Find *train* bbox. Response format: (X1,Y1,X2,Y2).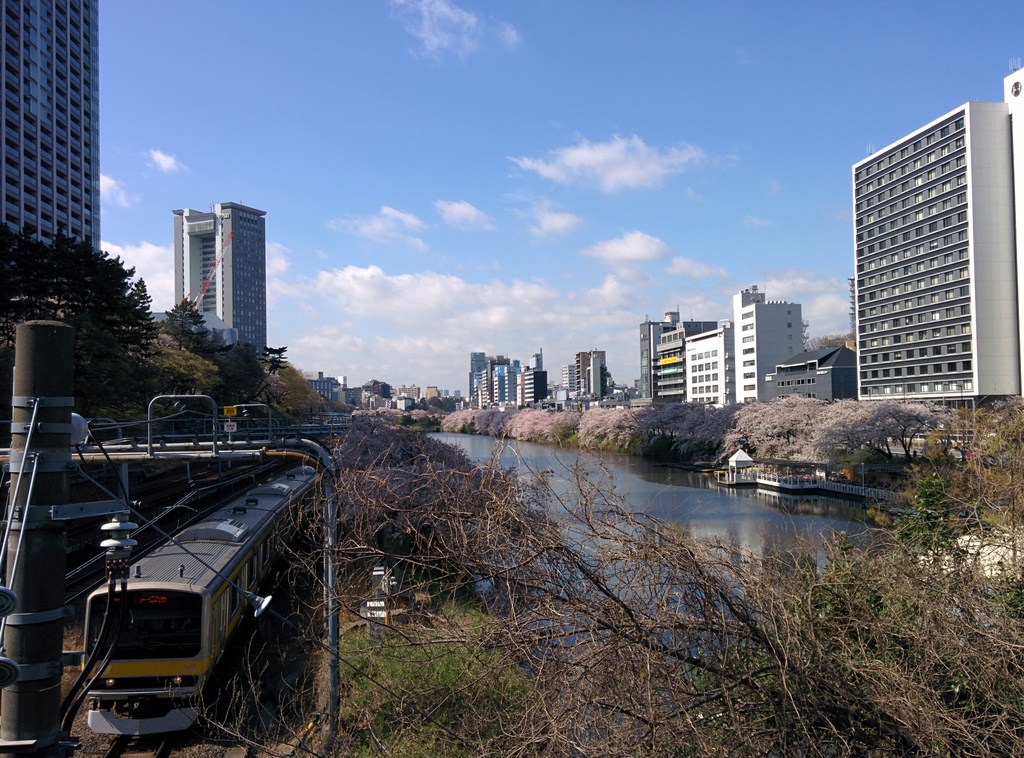
(81,461,320,738).
